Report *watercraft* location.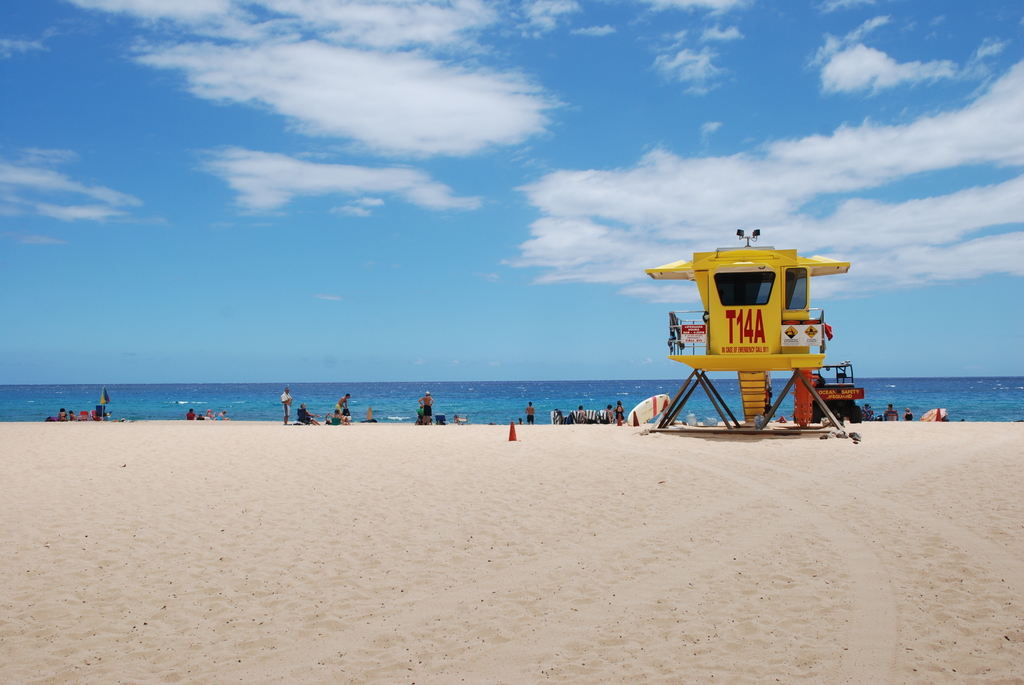
Report: 923 403 950 423.
